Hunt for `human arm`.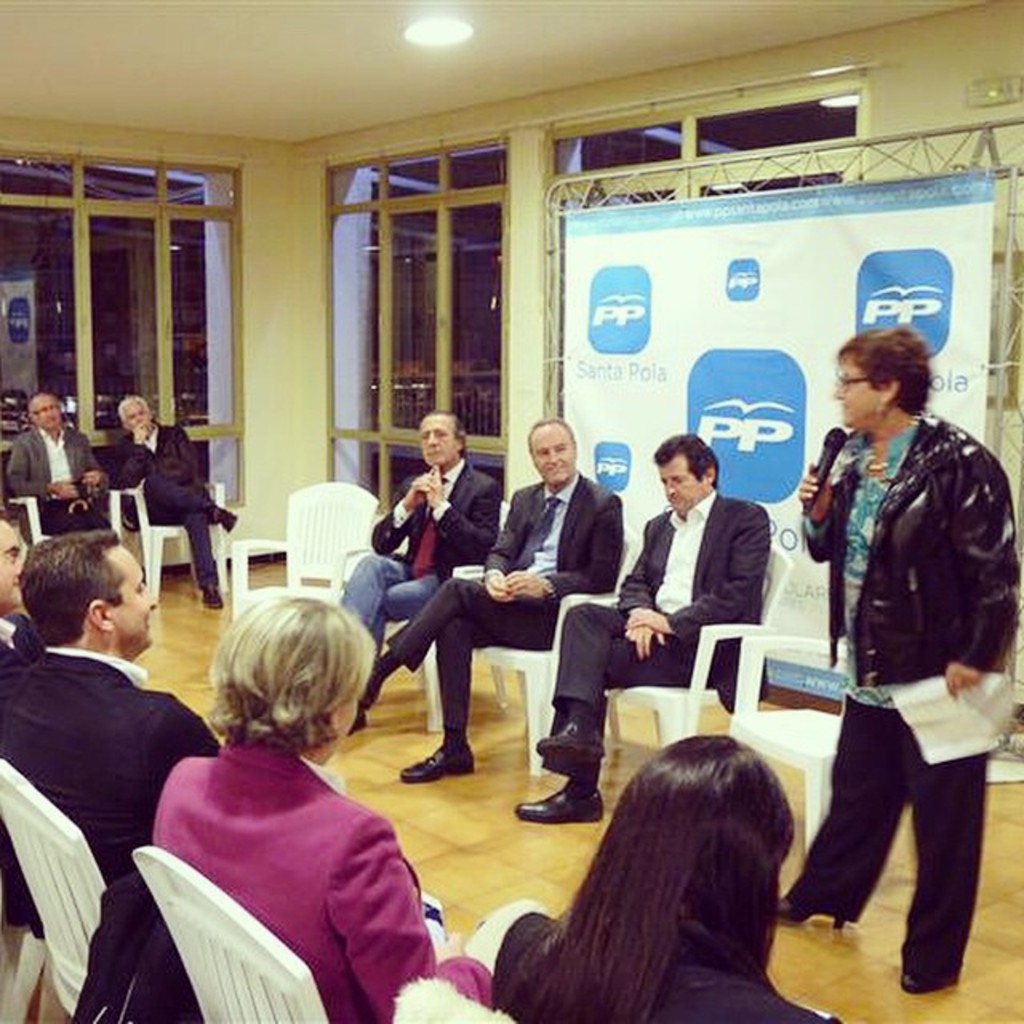
Hunted down at rect(627, 507, 768, 635).
